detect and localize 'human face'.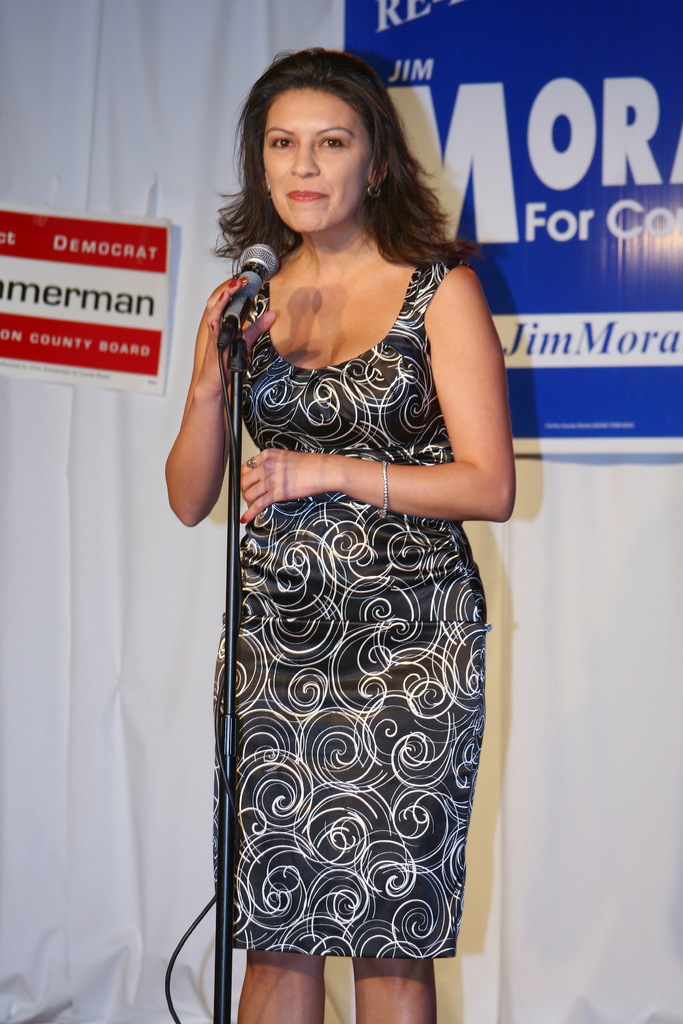
Localized at [255,81,376,235].
